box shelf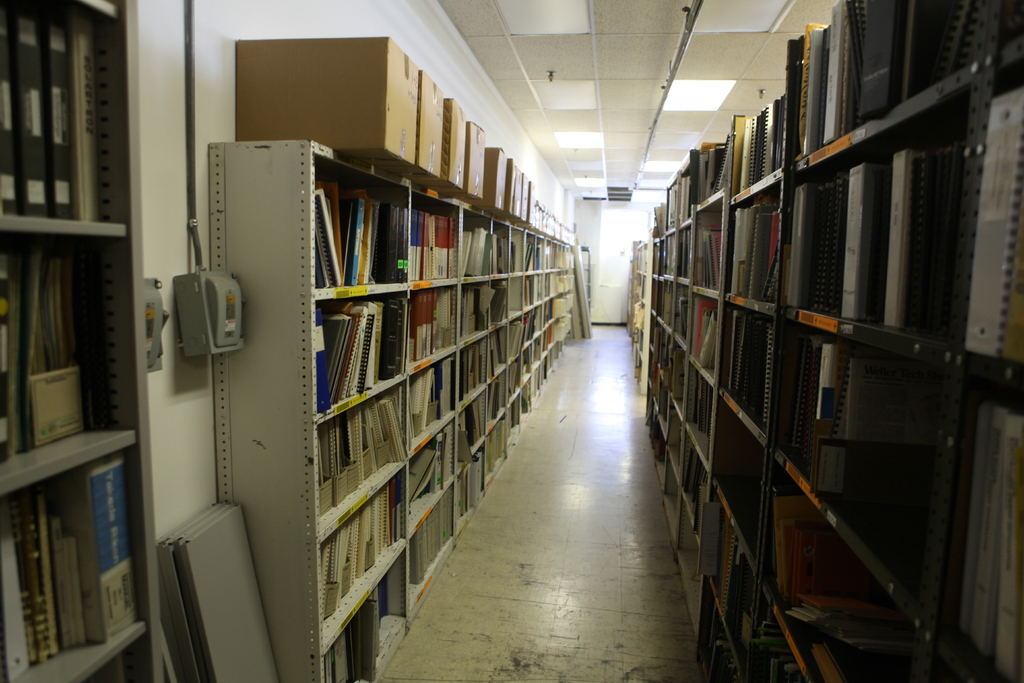
x1=212, y1=133, x2=576, y2=682
